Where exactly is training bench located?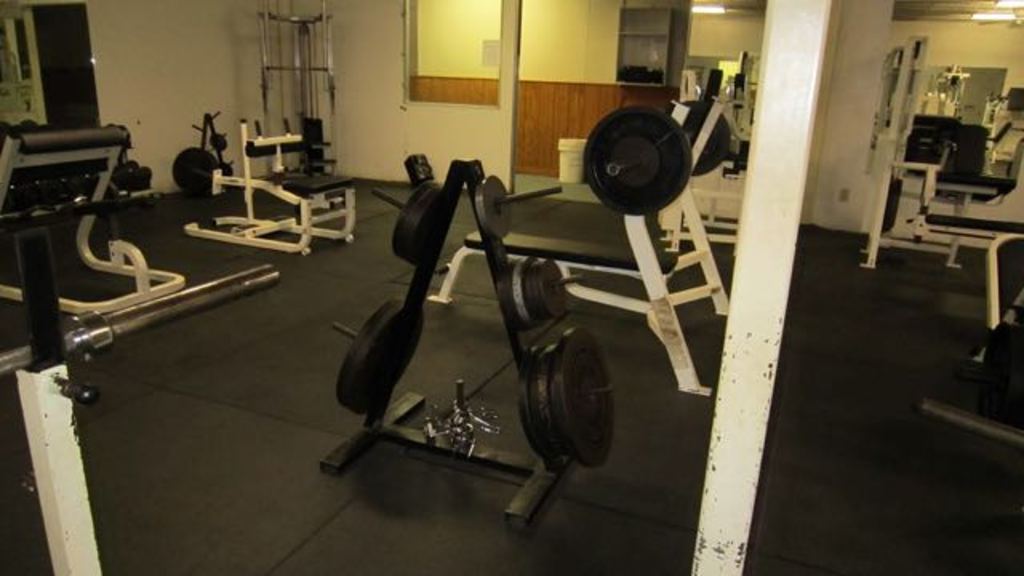
Its bounding box is [left=859, top=29, right=1022, bottom=278].
